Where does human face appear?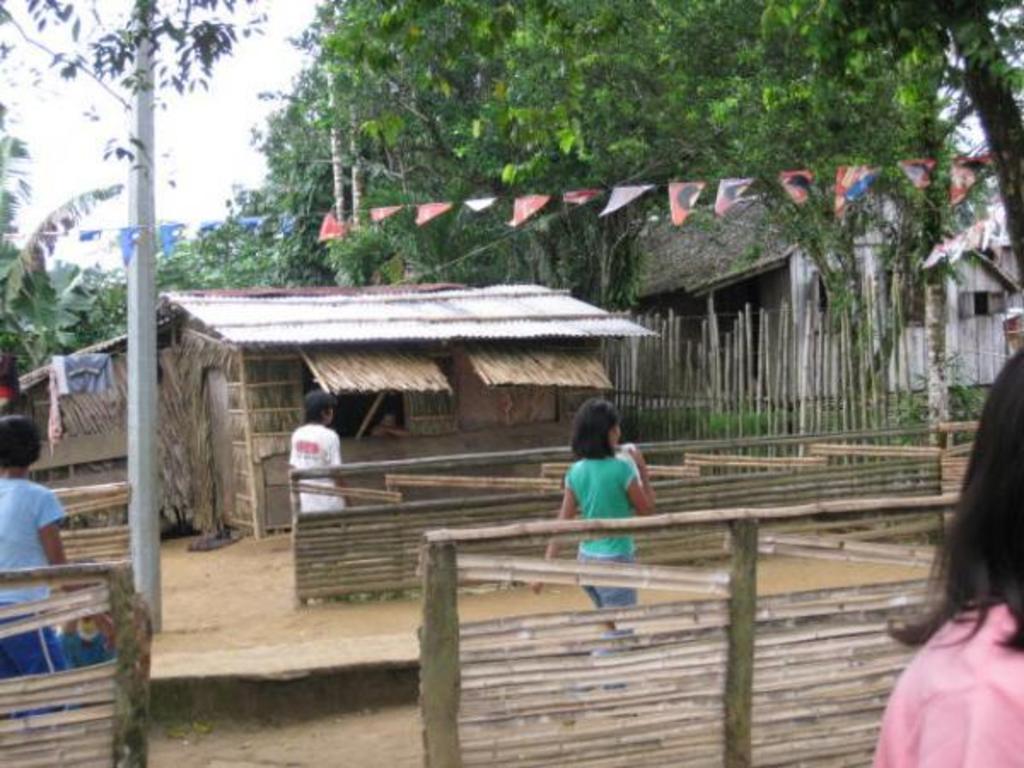
Appears at bbox=(606, 415, 623, 451).
